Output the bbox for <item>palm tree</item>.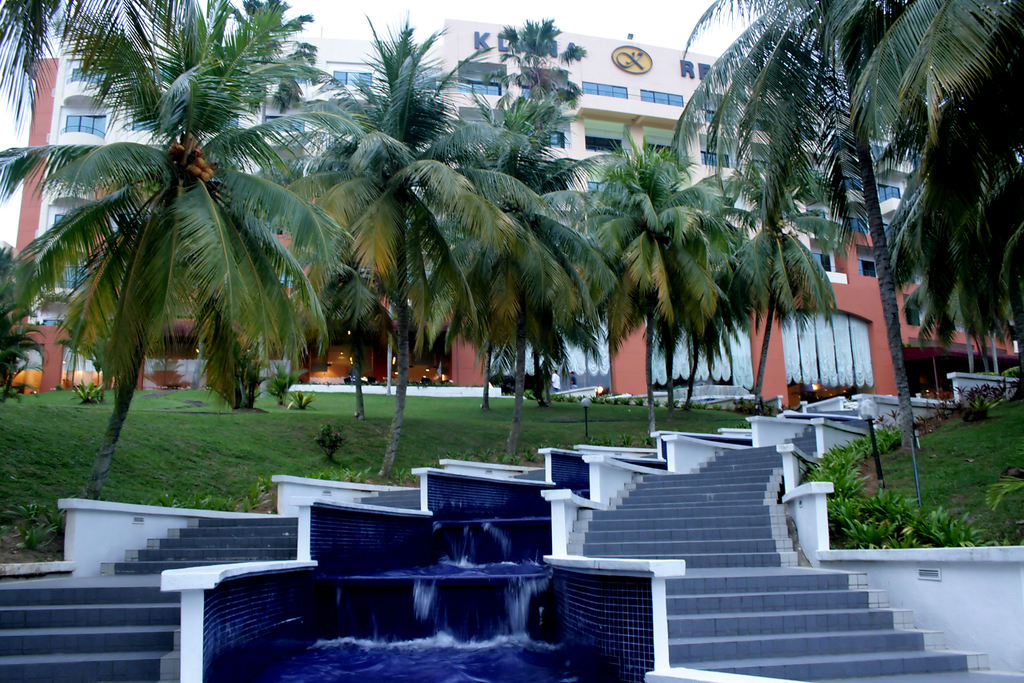
box(402, 115, 602, 434).
